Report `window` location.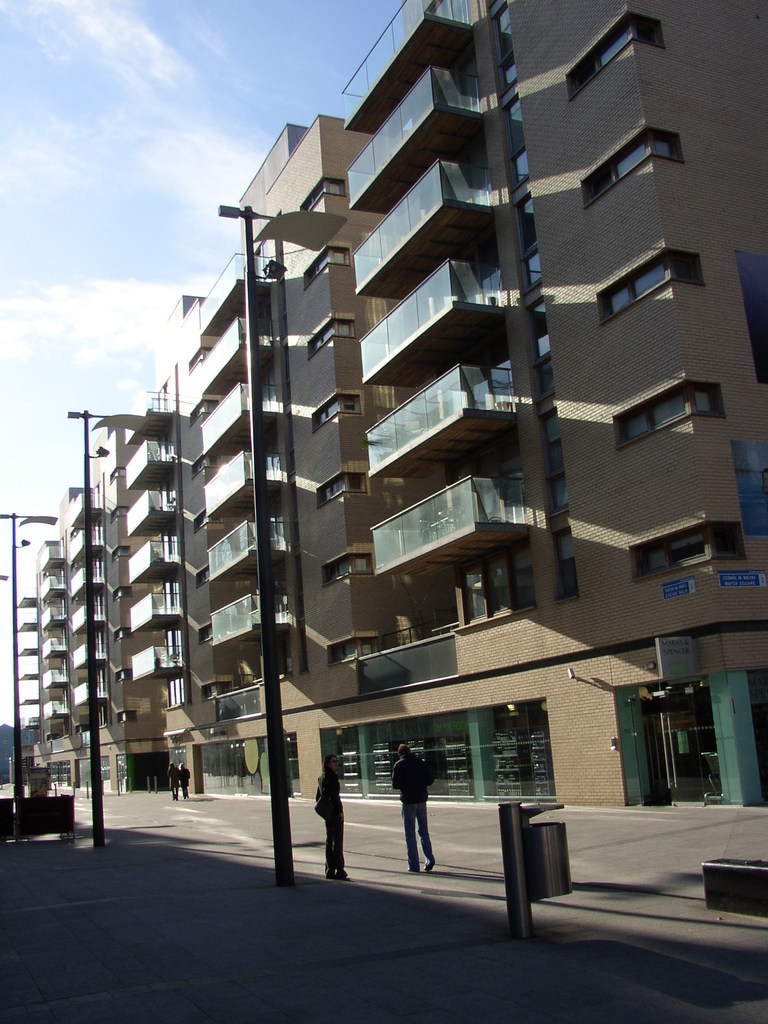
Report: 630:517:748:584.
